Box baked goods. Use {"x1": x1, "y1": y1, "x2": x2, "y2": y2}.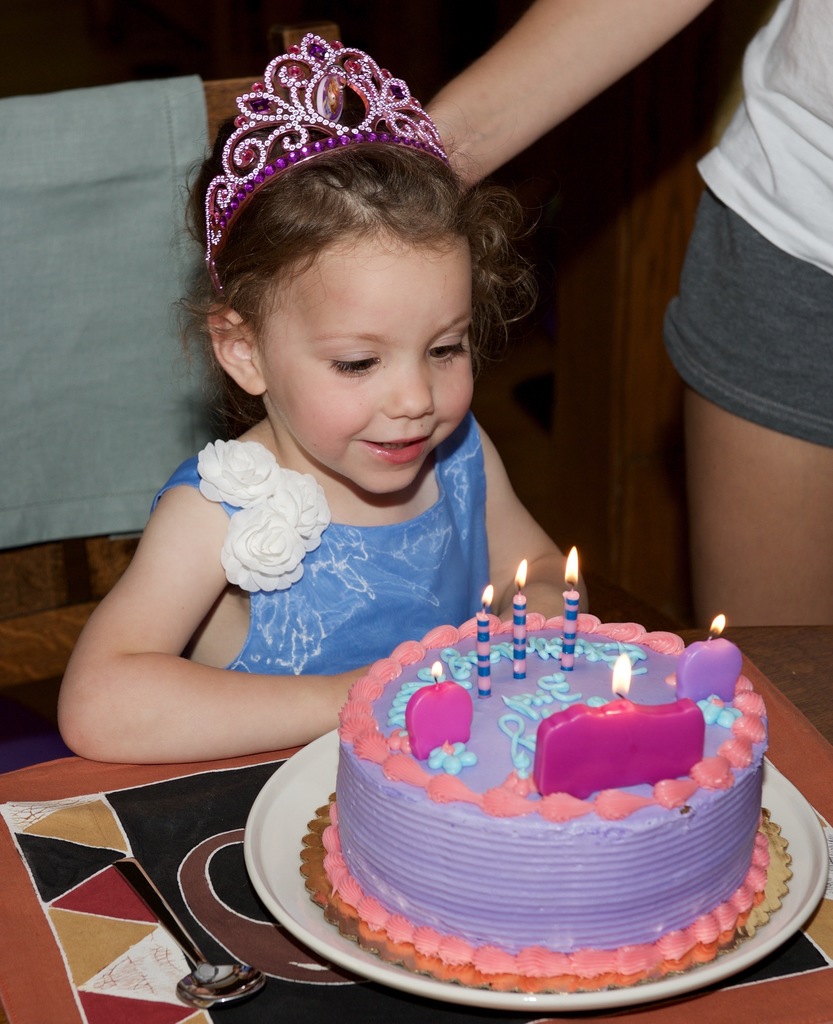
{"x1": 316, "y1": 607, "x2": 770, "y2": 994}.
